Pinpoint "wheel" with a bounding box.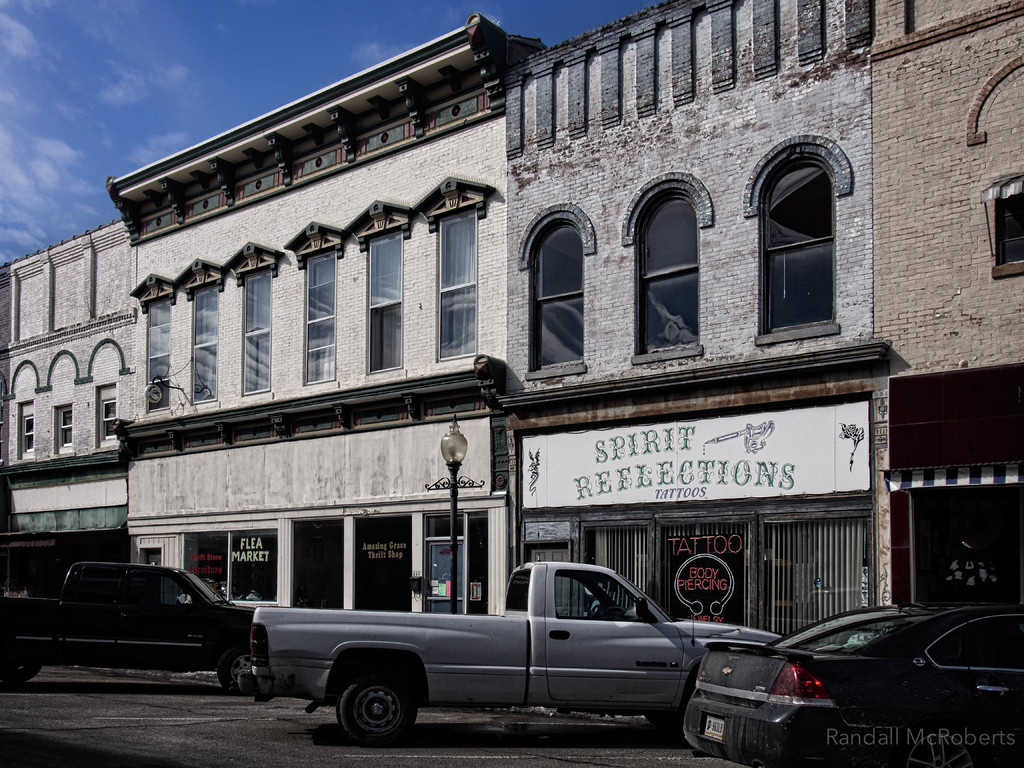
Rect(323, 673, 420, 753).
